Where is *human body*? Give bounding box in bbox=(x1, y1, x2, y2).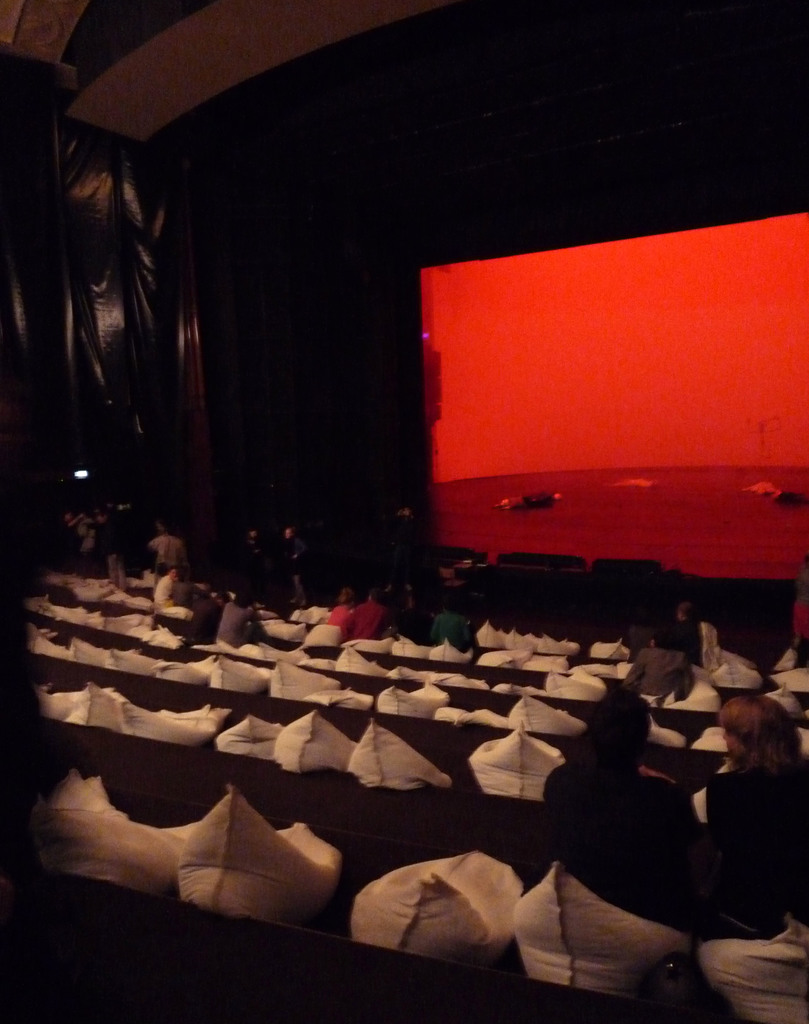
bbox=(688, 701, 808, 829).
